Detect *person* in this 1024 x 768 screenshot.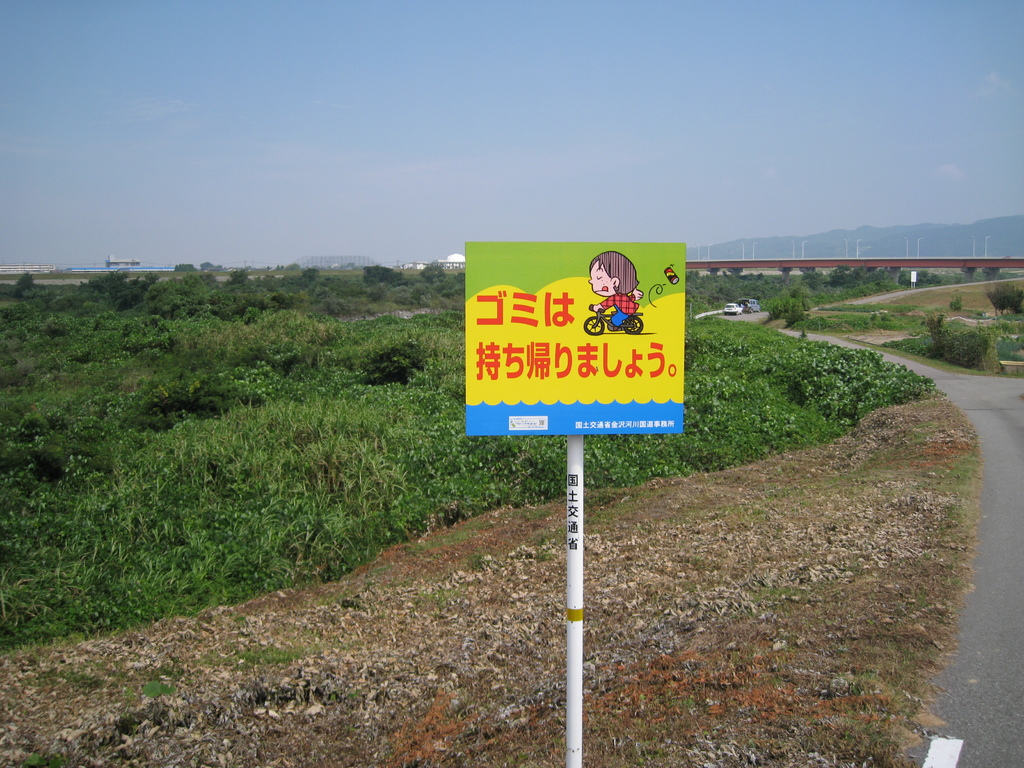
Detection: 589,248,646,332.
